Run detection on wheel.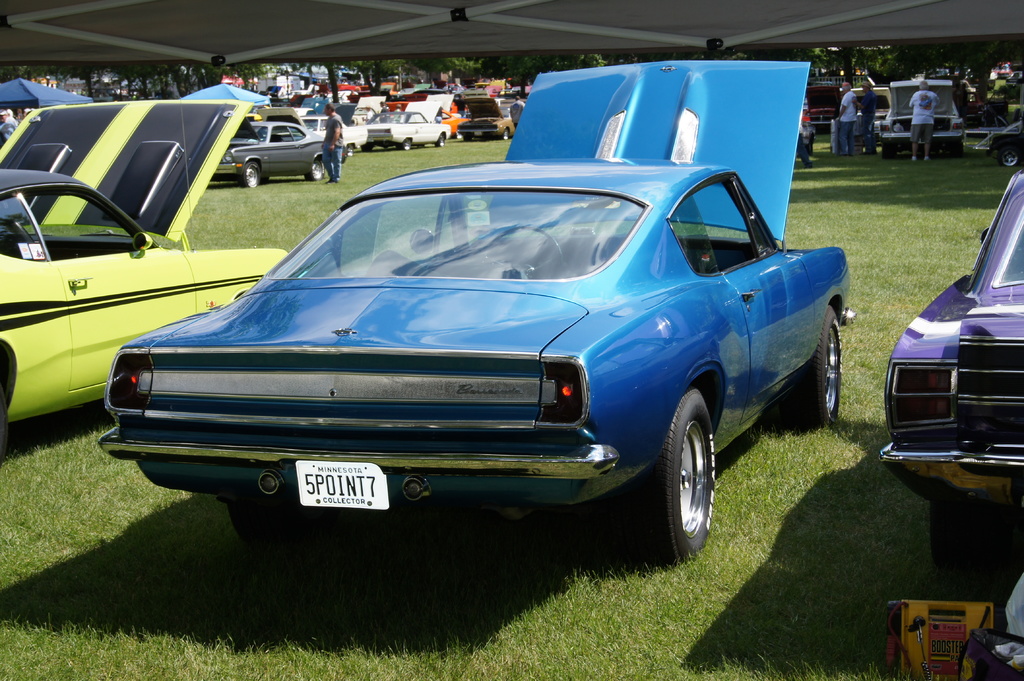
Result: {"left": 400, "top": 138, "right": 411, "bottom": 149}.
